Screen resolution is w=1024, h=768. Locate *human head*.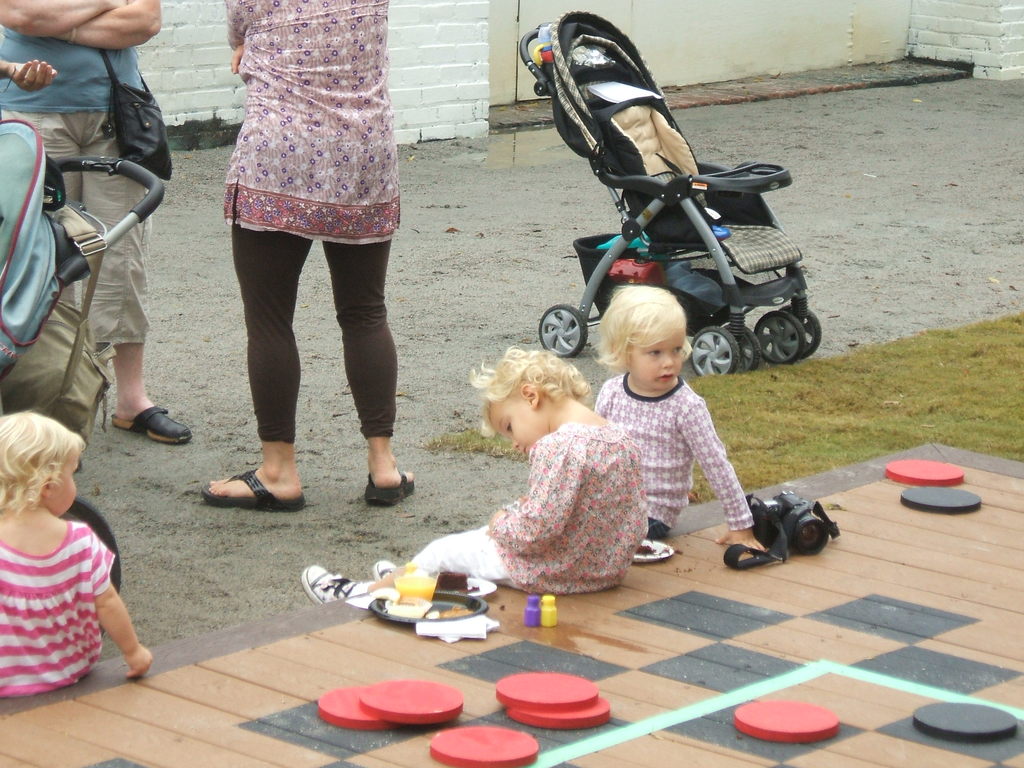
<region>0, 413, 93, 520</region>.
